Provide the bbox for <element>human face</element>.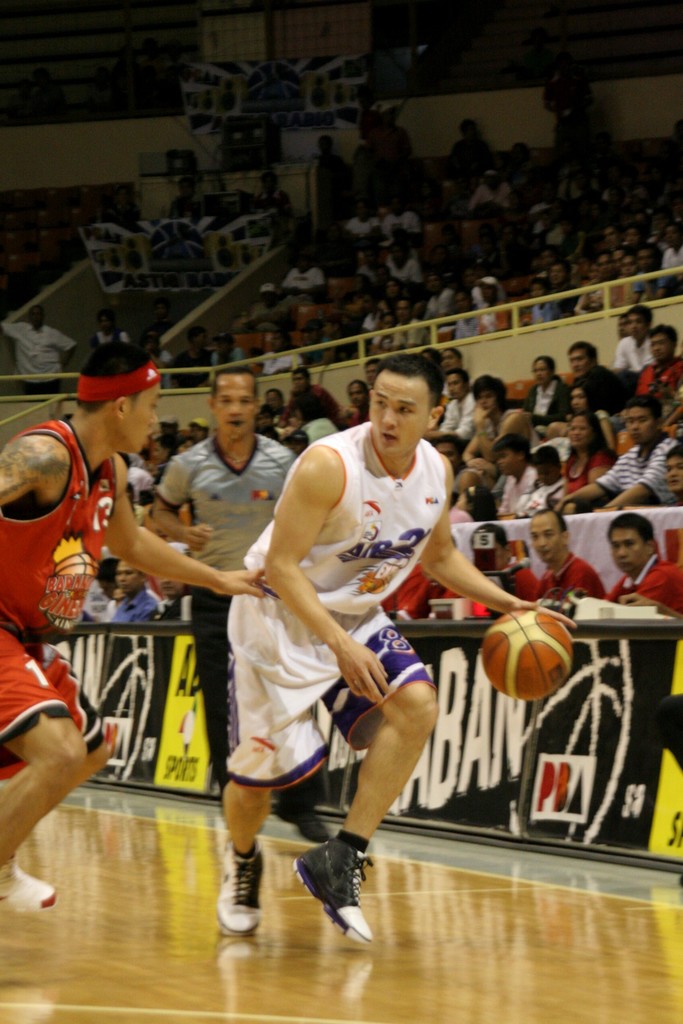
box(473, 385, 498, 413).
